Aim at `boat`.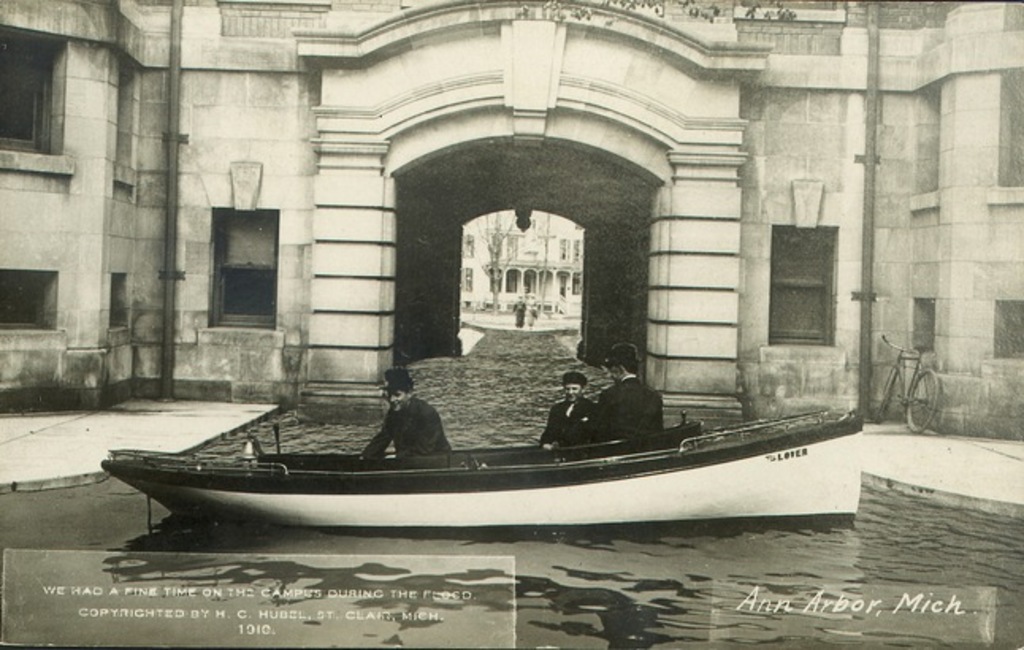
Aimed at [100, 404, 865, 523].
